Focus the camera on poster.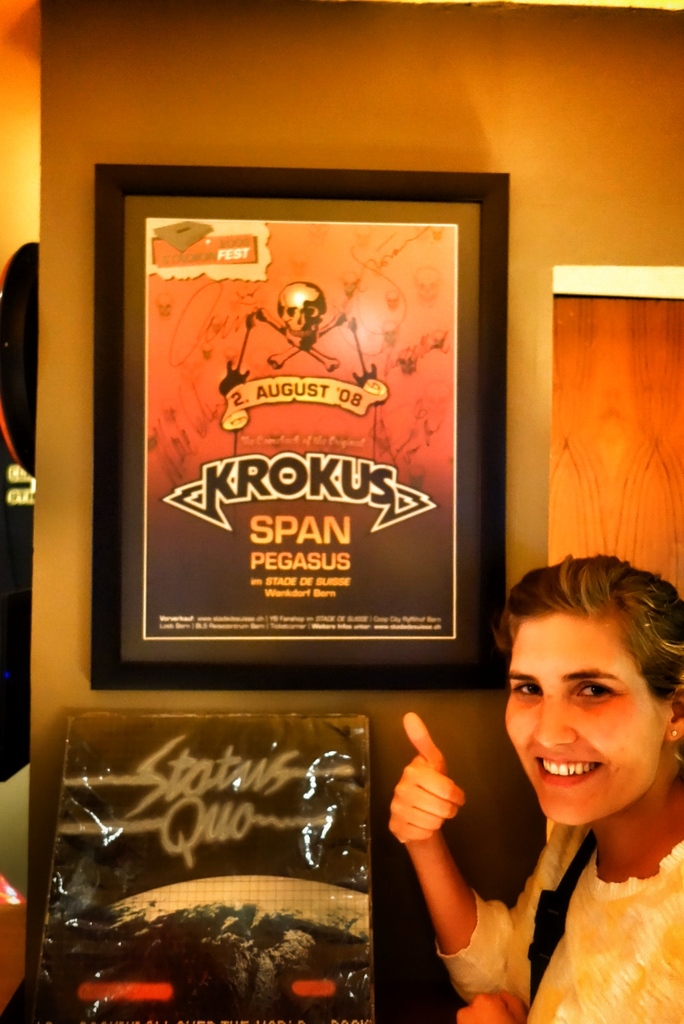
Focus region: select_region(24, 712, 379, 1023).
